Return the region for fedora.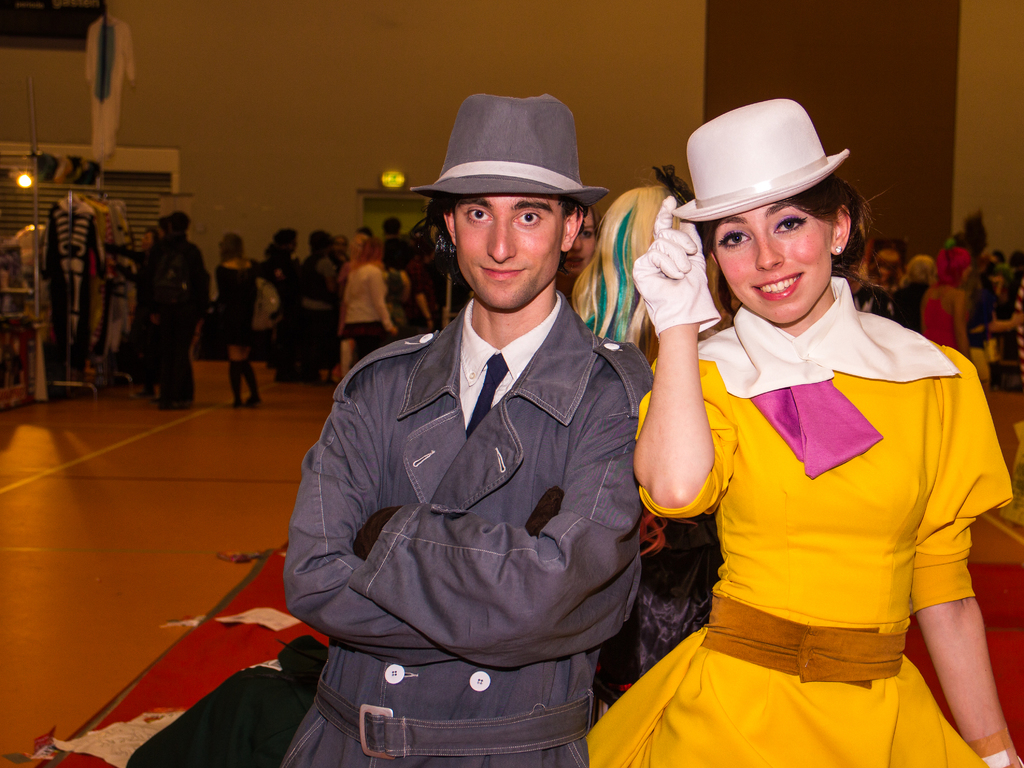
(x1=407, y1=84, x2=608, y2=196).
